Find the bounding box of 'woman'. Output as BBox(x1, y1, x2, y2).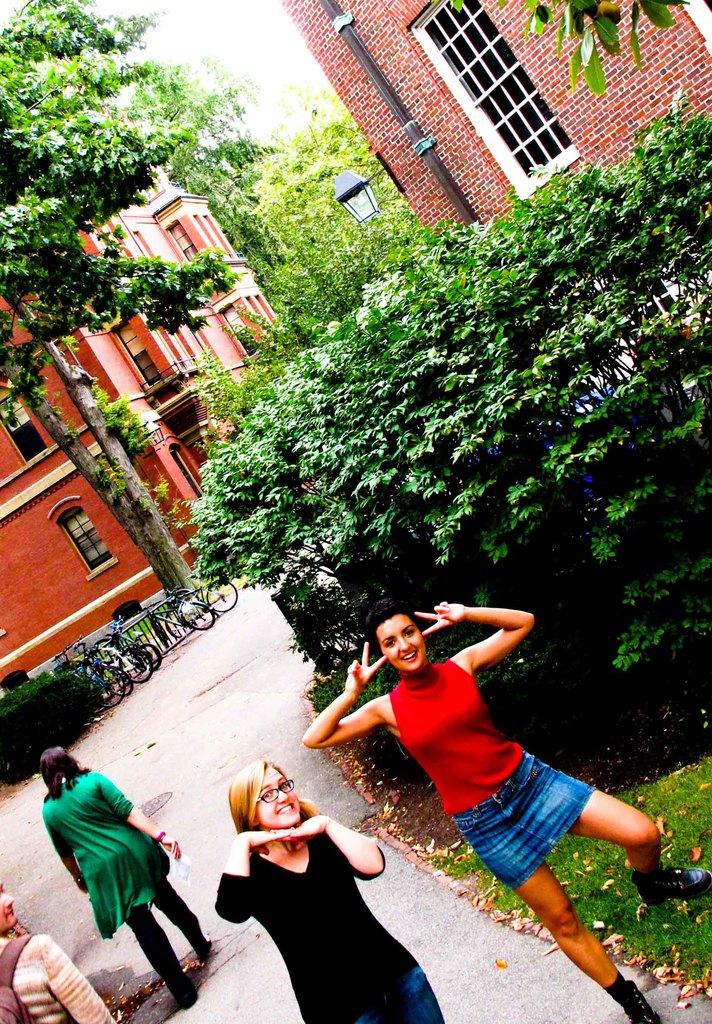
BBox(303, 593, 711, 1023).
